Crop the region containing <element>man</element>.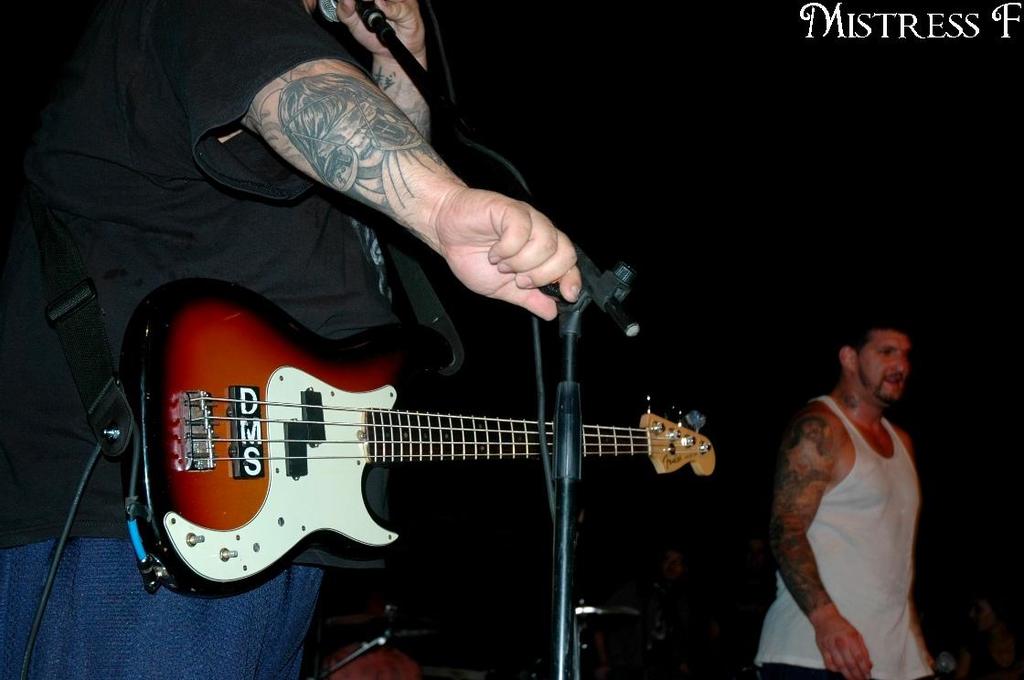
Crop region: {"x1": 766, "y1": 301, "x2": 955, "y2": 675}.
